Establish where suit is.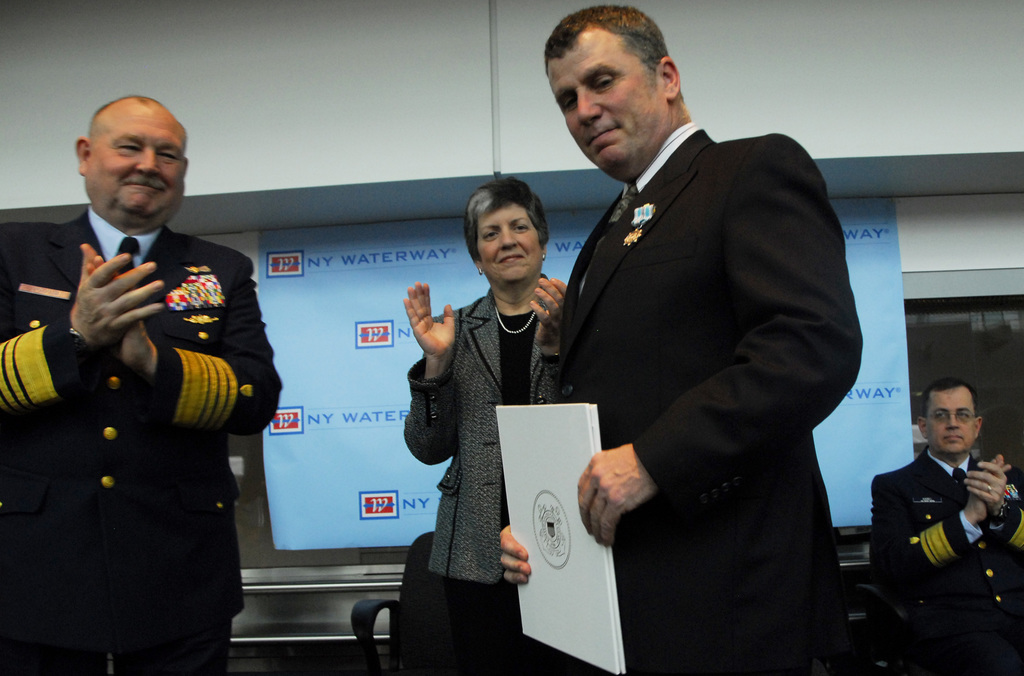
Established at 528,54,877,654.
